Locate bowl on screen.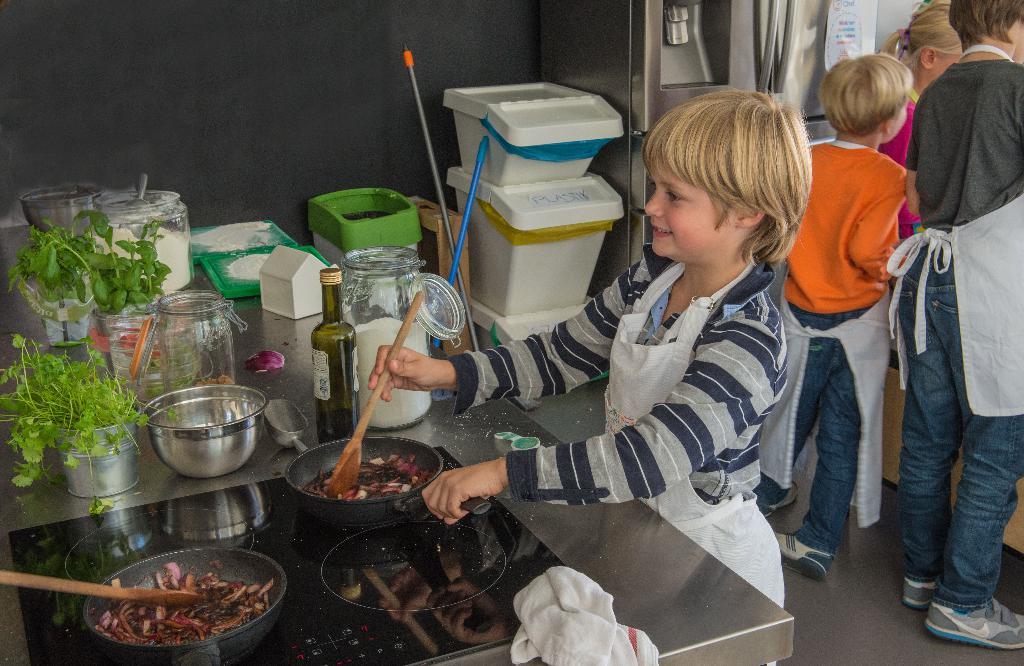
On screen at {"x1": 136, "y1": 394, "x2": 270, "y2": 488}.
